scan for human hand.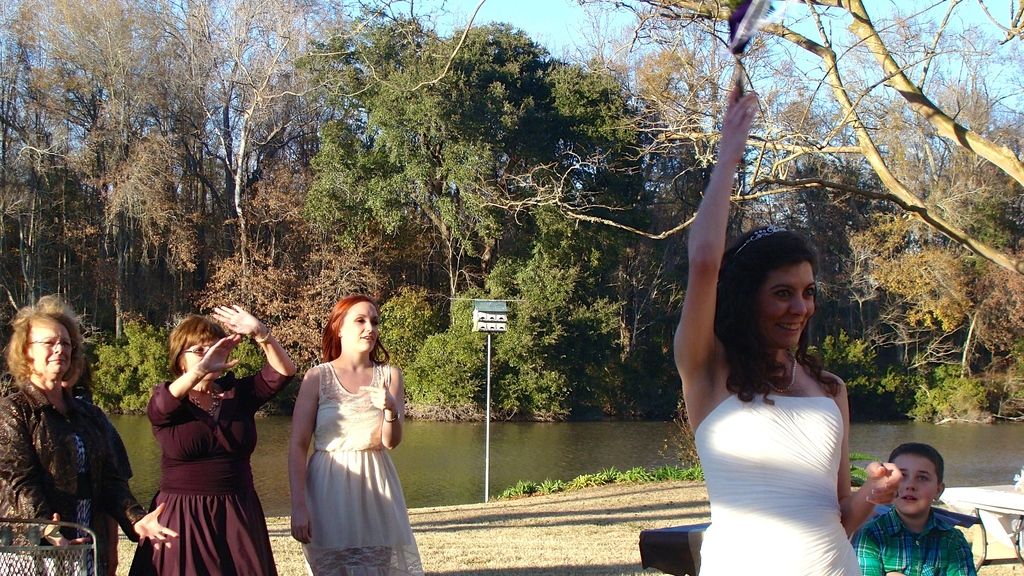
Scan result: bbox(213, 304, 263, 338).
